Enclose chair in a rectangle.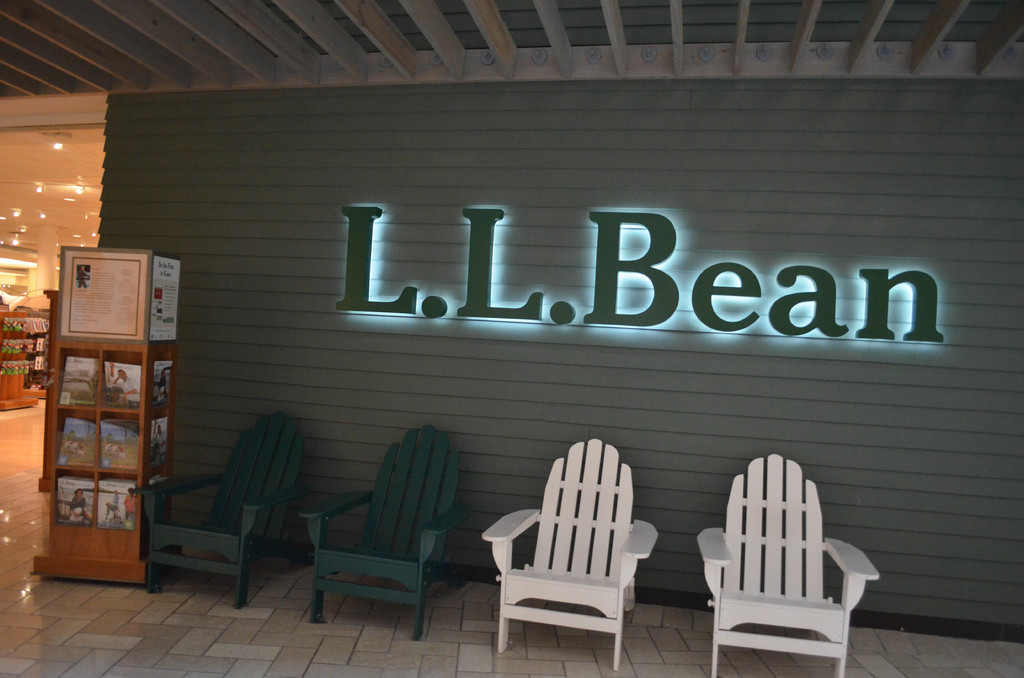
rect(695, 454, 881, 677).
